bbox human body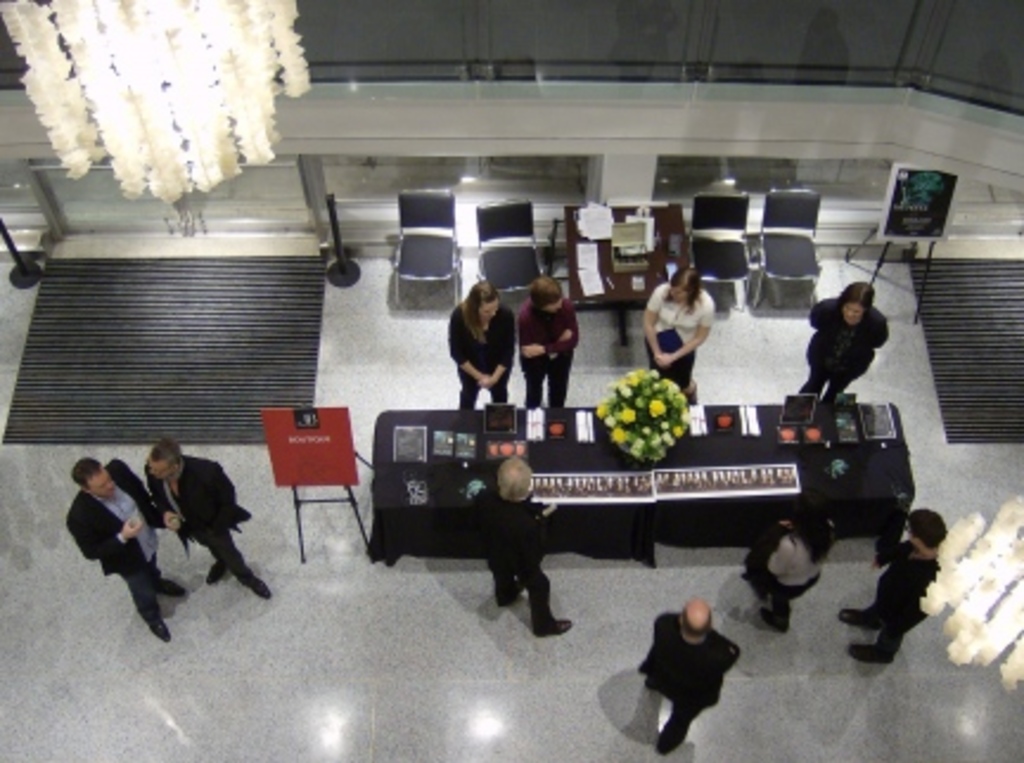
(left=811, top=277, right=901, bottom=412)
